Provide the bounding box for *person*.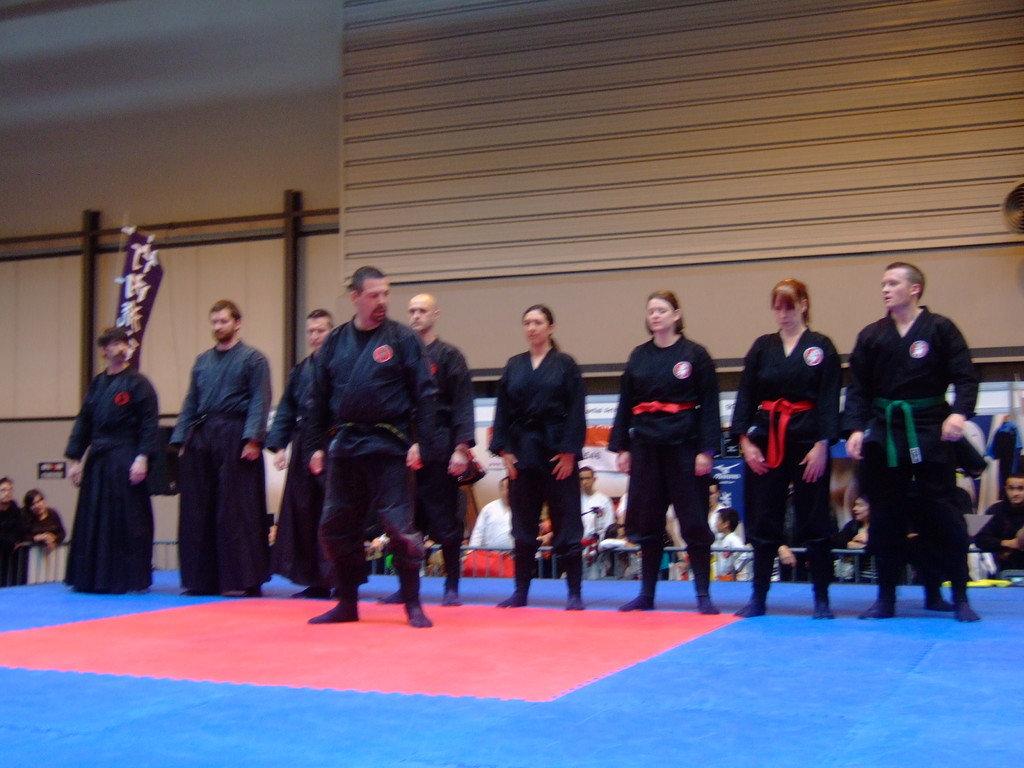
<box>582,461,615,545</box>.
